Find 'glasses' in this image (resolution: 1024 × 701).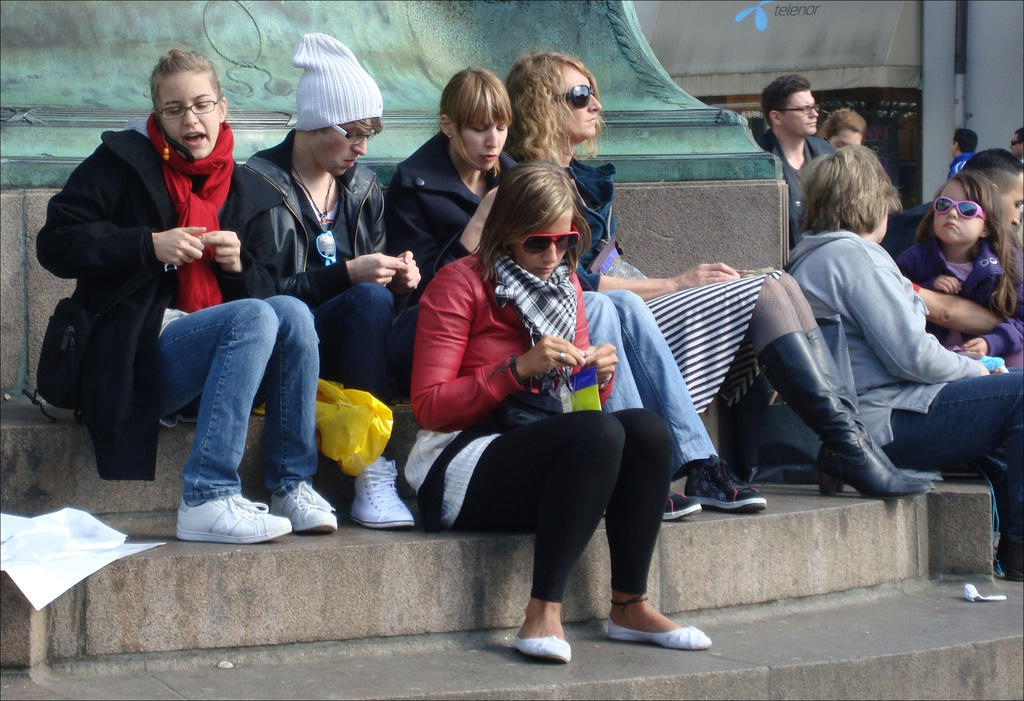
(left=159, top=90, right=225, bottom=117).
